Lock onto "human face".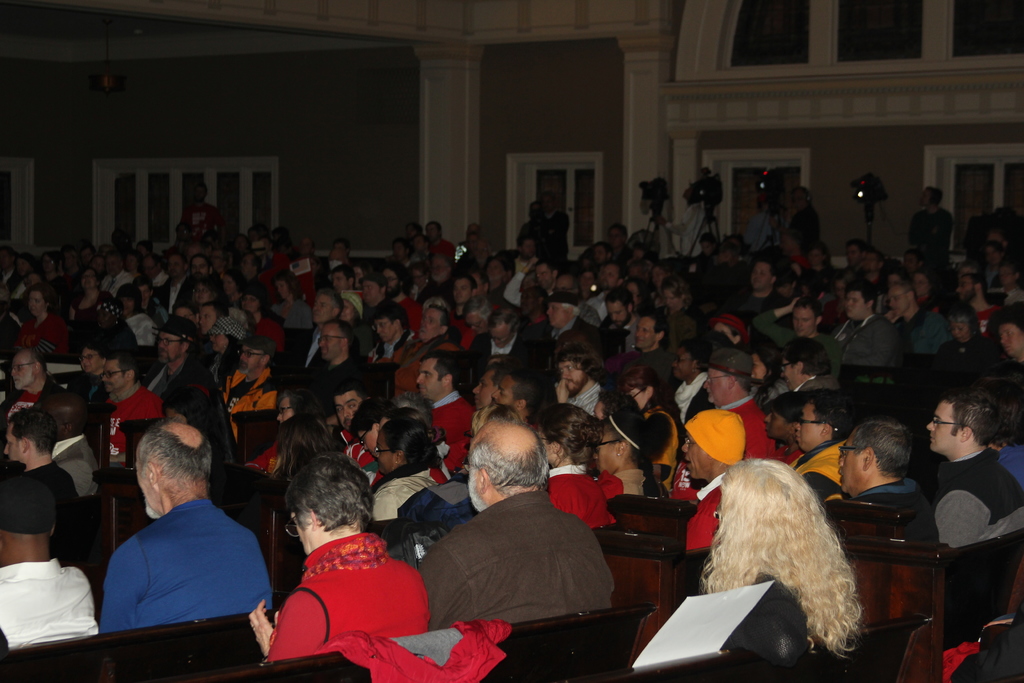
Locked: (333,386,363,429).
